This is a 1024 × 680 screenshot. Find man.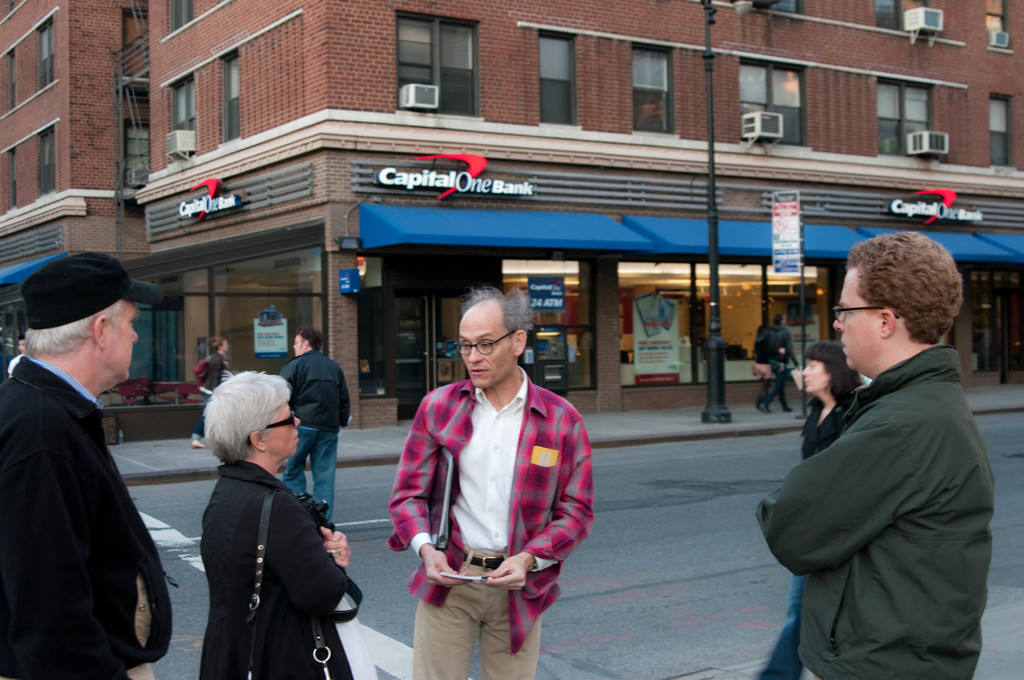
Bounding box: locate(273, 329, 349, 534).
